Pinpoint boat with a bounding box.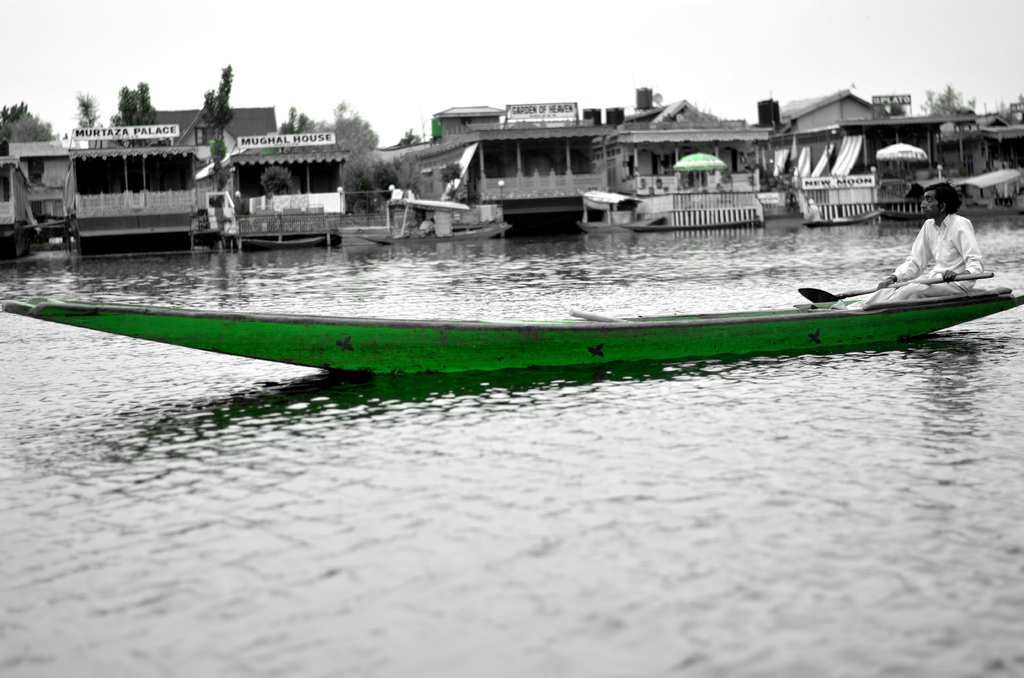
bbox=(0, 284, 1023, 379).
